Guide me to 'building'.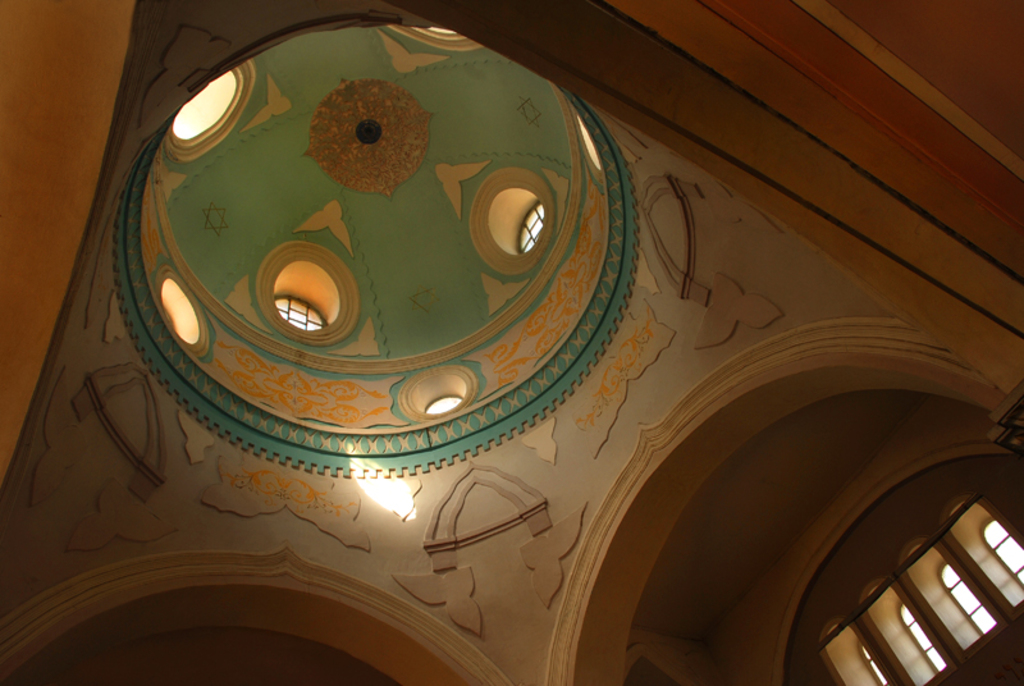
Guidance: x1=0, y1=0, x2=1023, y2=685.
